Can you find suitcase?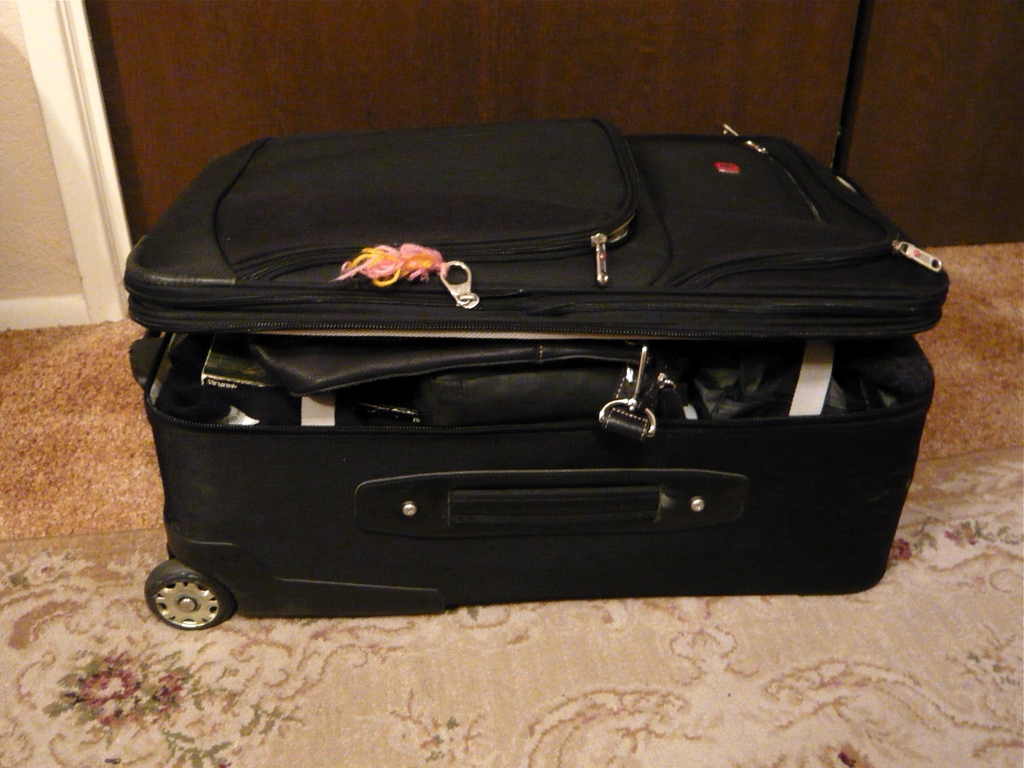
Yes, bounding box: bbox=(118, 113, 952, 631).
